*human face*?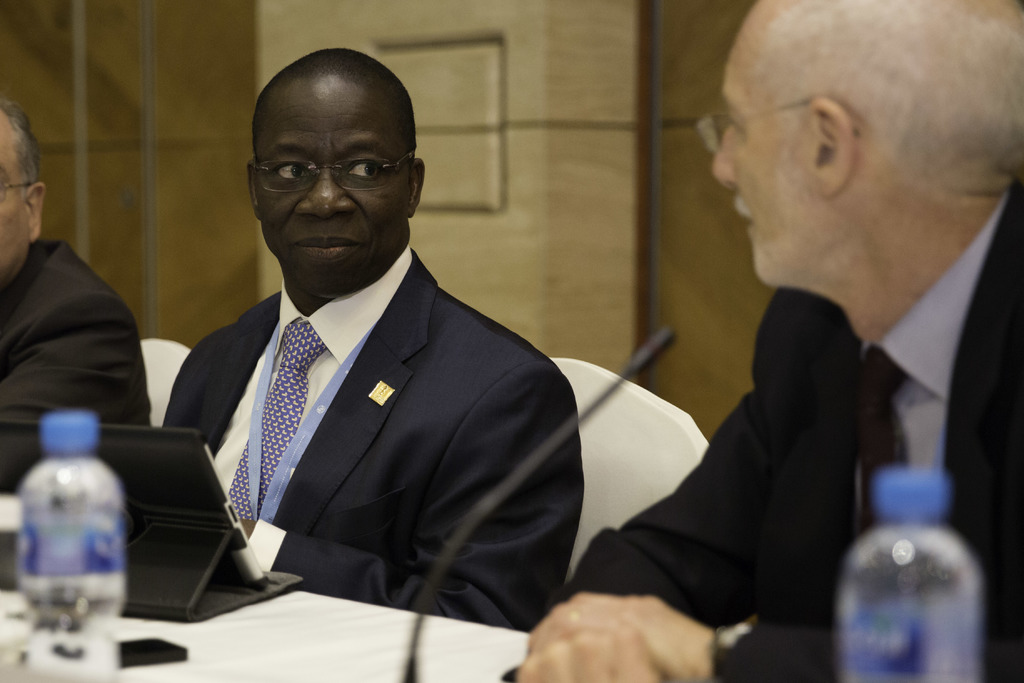
BBox(712, 3, 820, 286)
